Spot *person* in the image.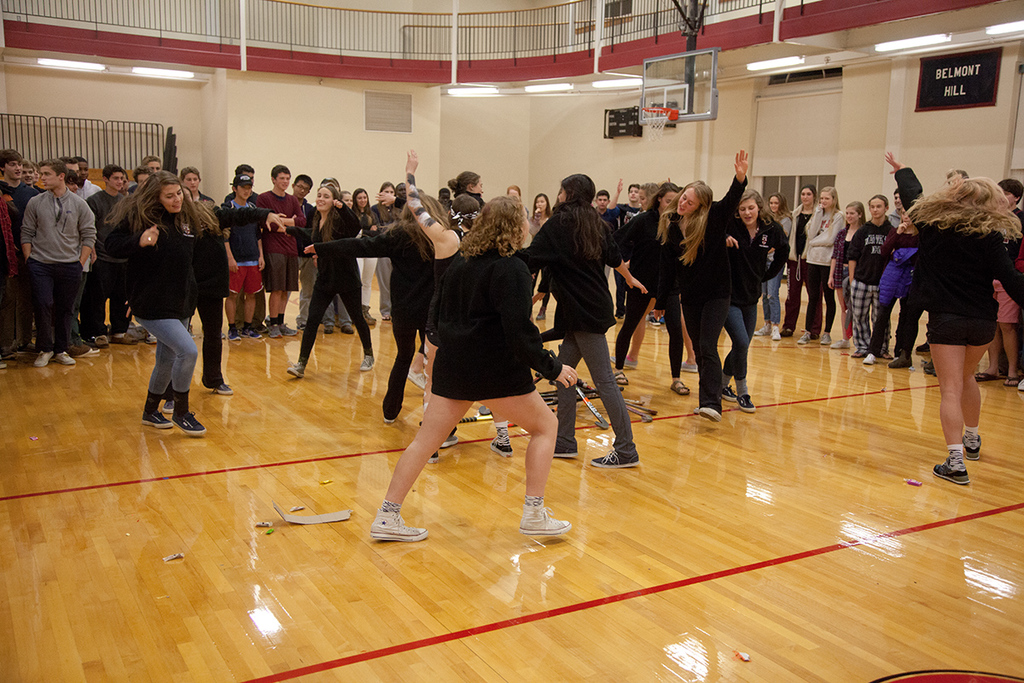
*person* found at region(182, 188, 235, 396).
